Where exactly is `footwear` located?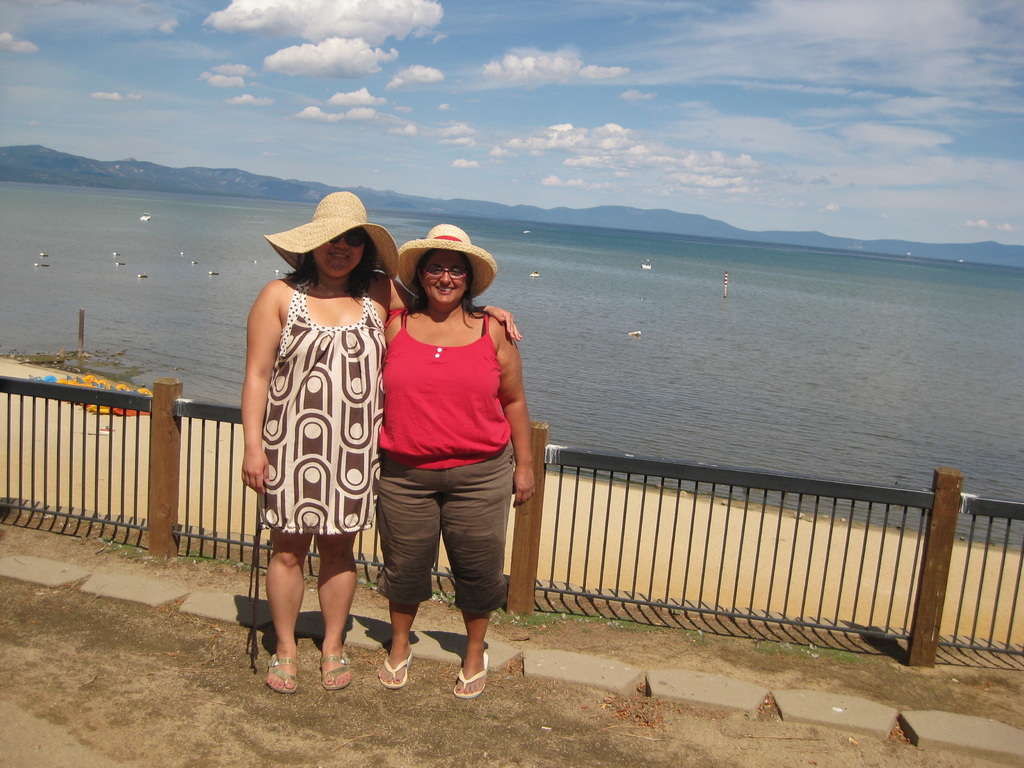
Its bounding box is 378/647/422/687.
